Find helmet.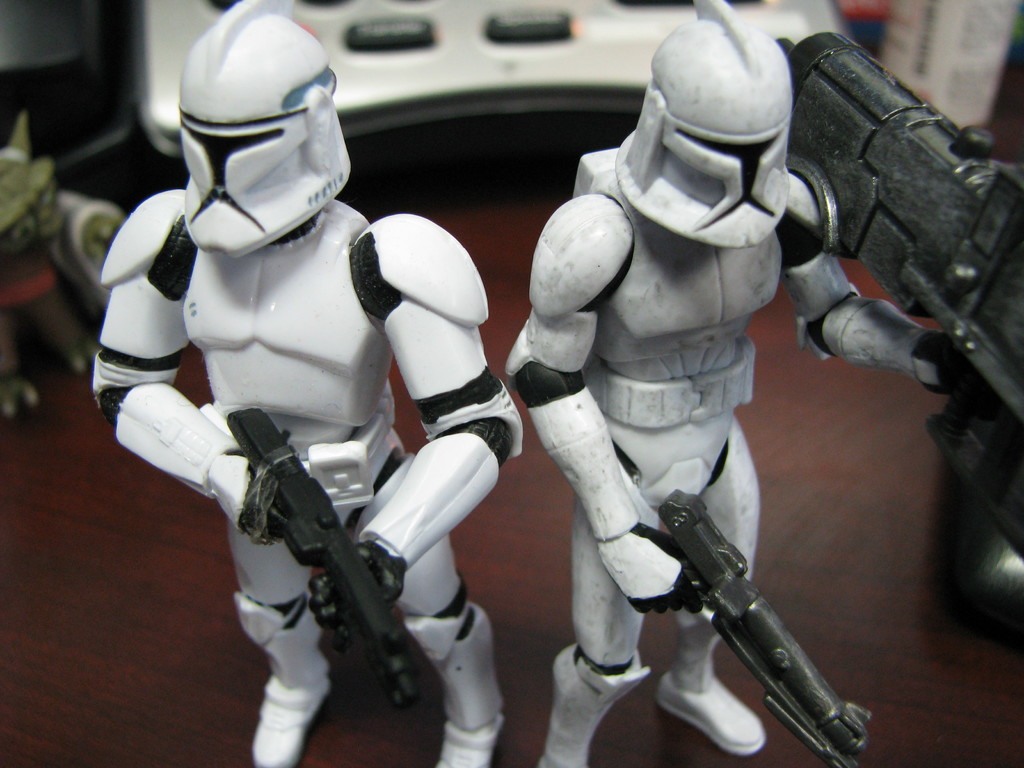
<box>623,1,788,245</box>.
